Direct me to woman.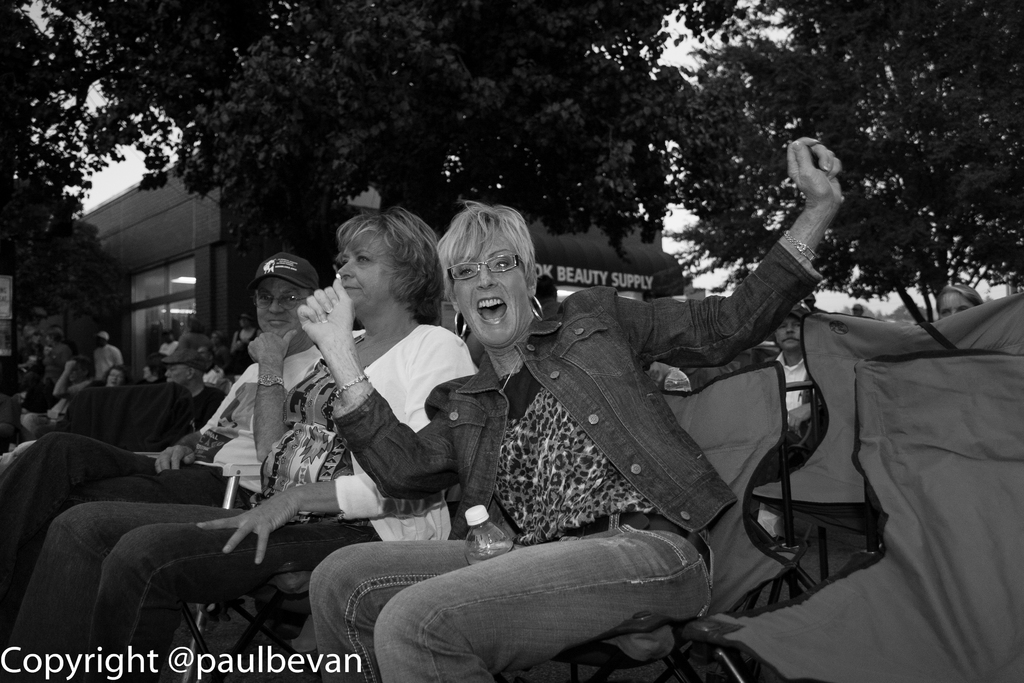
Direction: detection(0, 204, 476, 682).
